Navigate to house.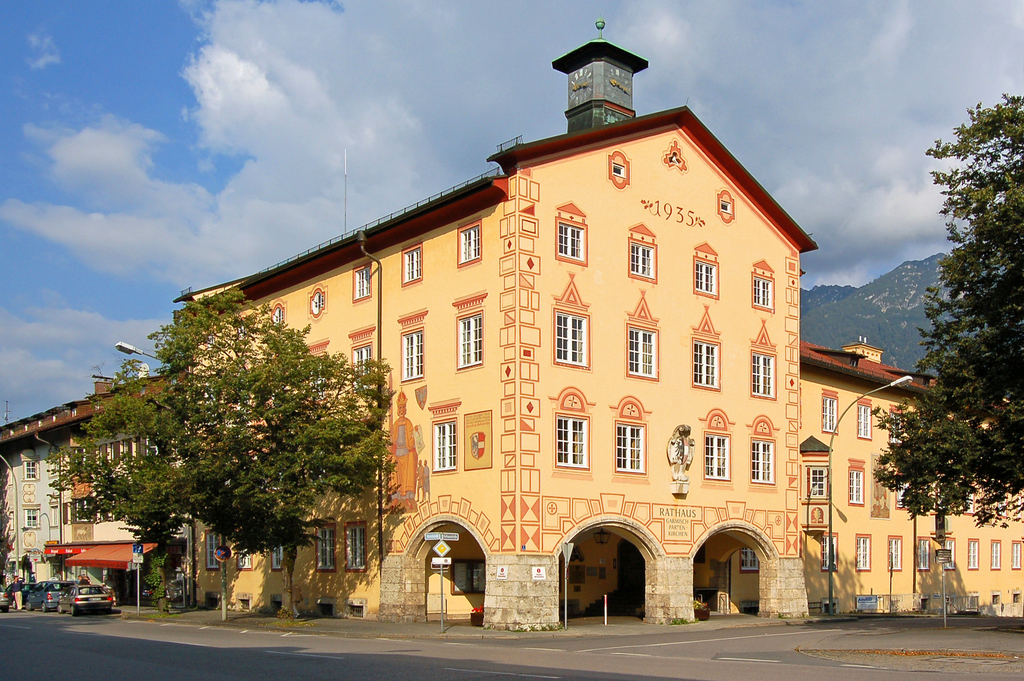
Navigation target: 169 15 1021 630.
